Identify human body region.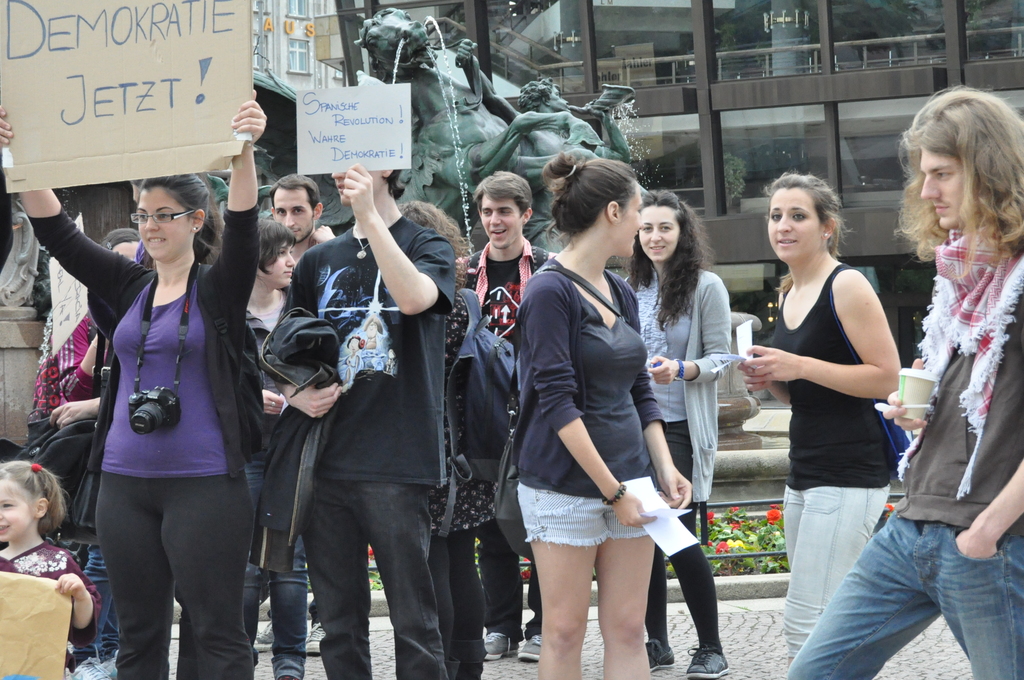
Region: (x1=0, y1=537, x2=104, y2=679).
